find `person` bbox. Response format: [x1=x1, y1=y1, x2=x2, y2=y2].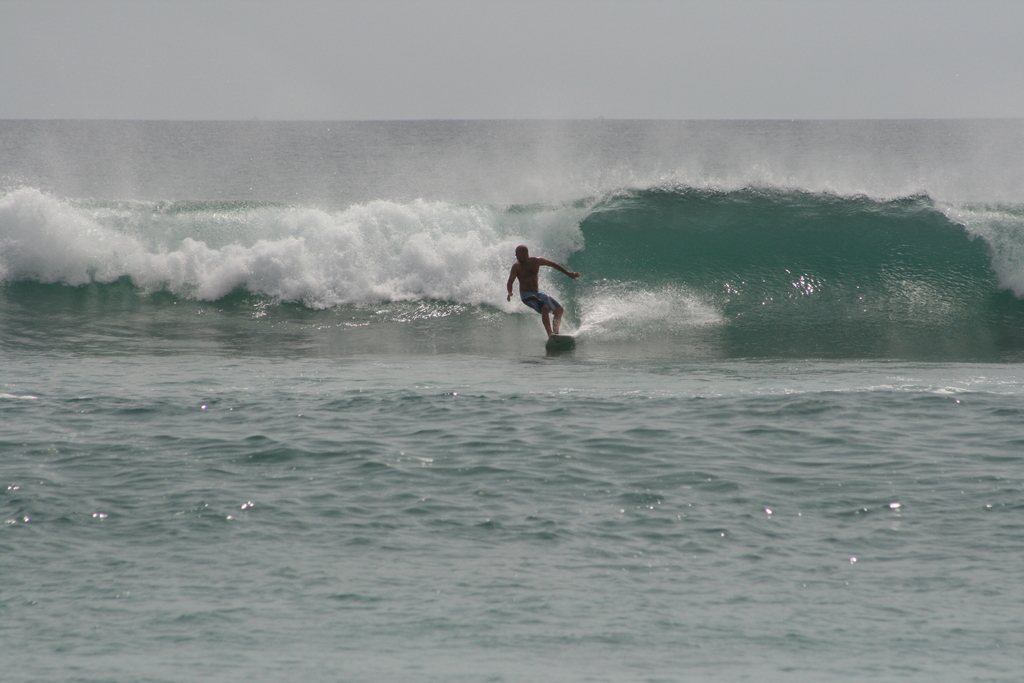
[x1=507, y1=237, x2=580, y2=351].
